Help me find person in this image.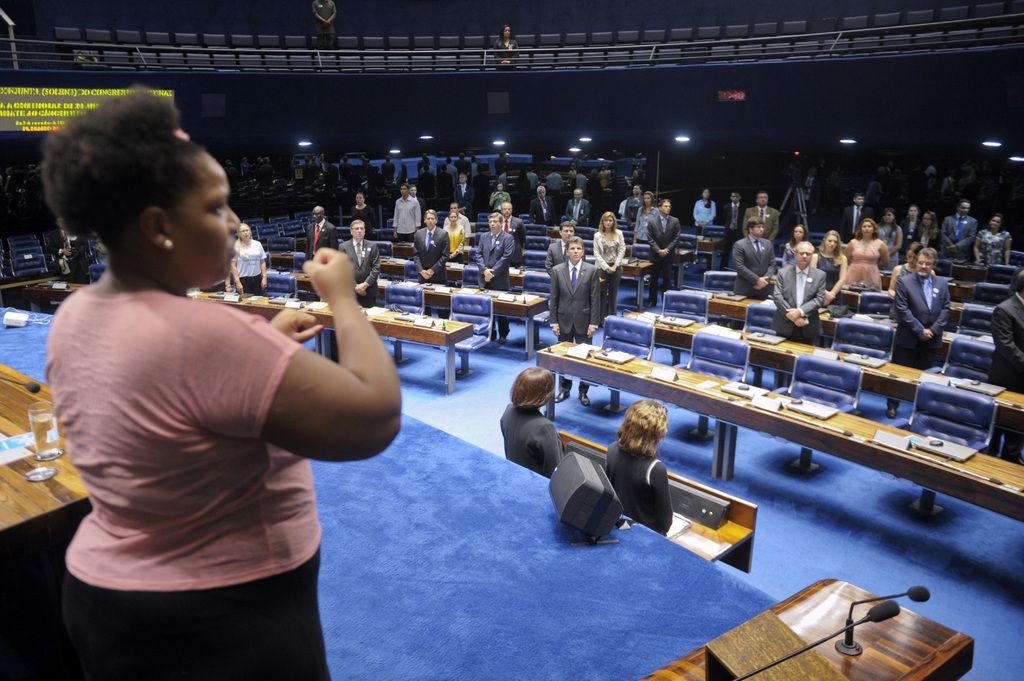
Found it: bbox=(645, 202, 679, 305).
